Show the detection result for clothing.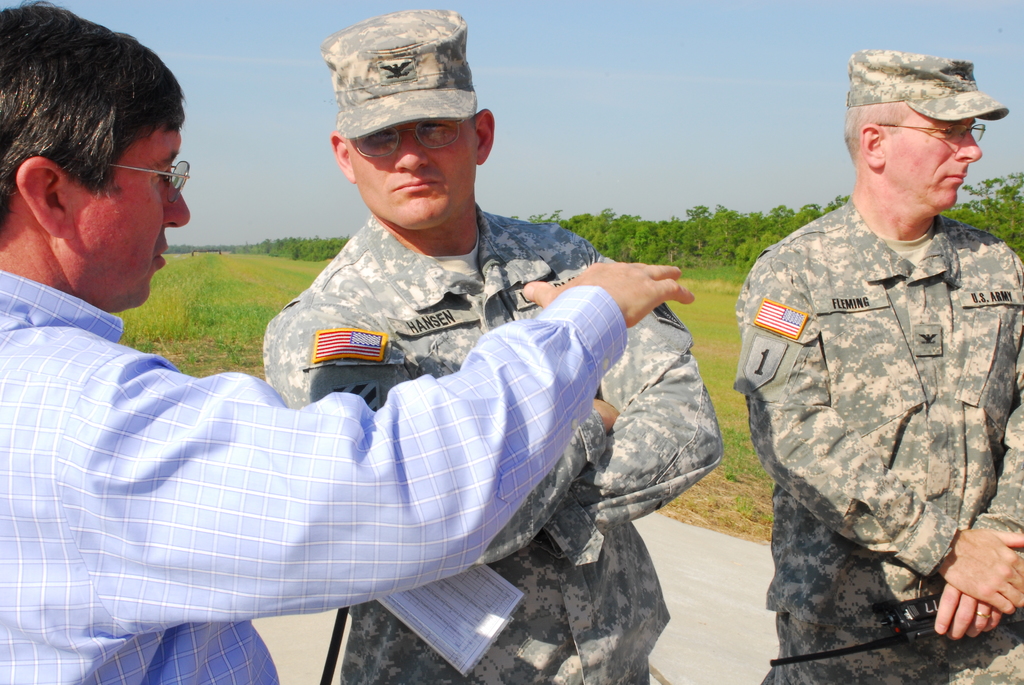
locate(0, 264, 627, 684).
